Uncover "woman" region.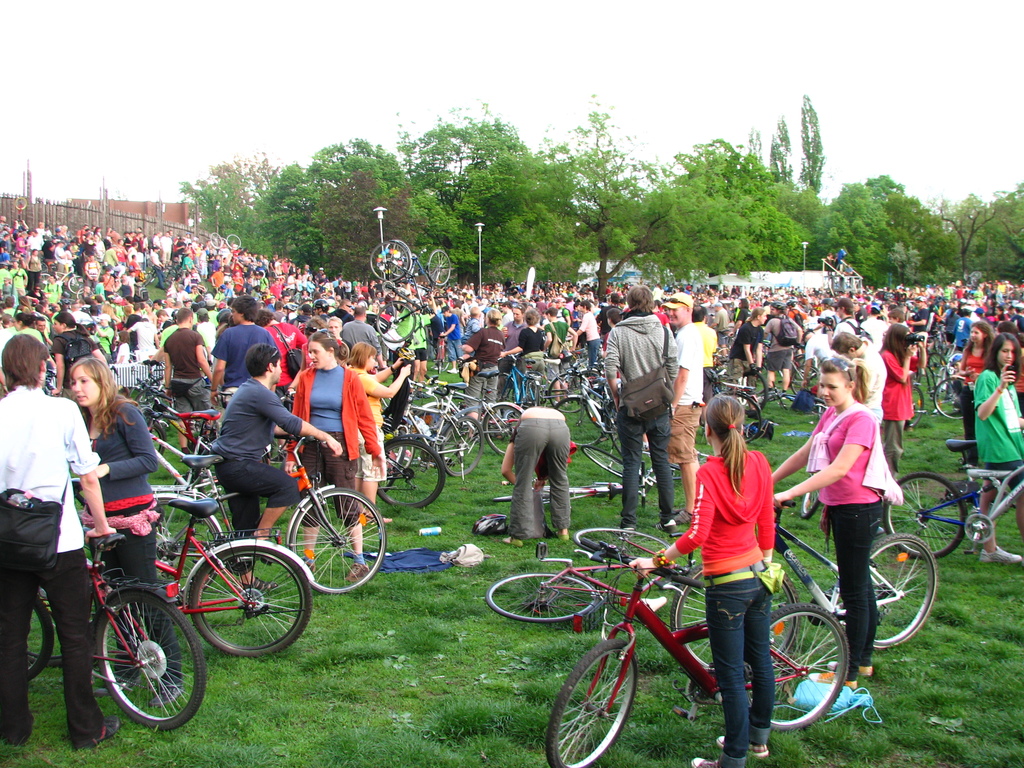
Uncovered: pyautogui.locateOnScreen(345, 337, 413, 527).
